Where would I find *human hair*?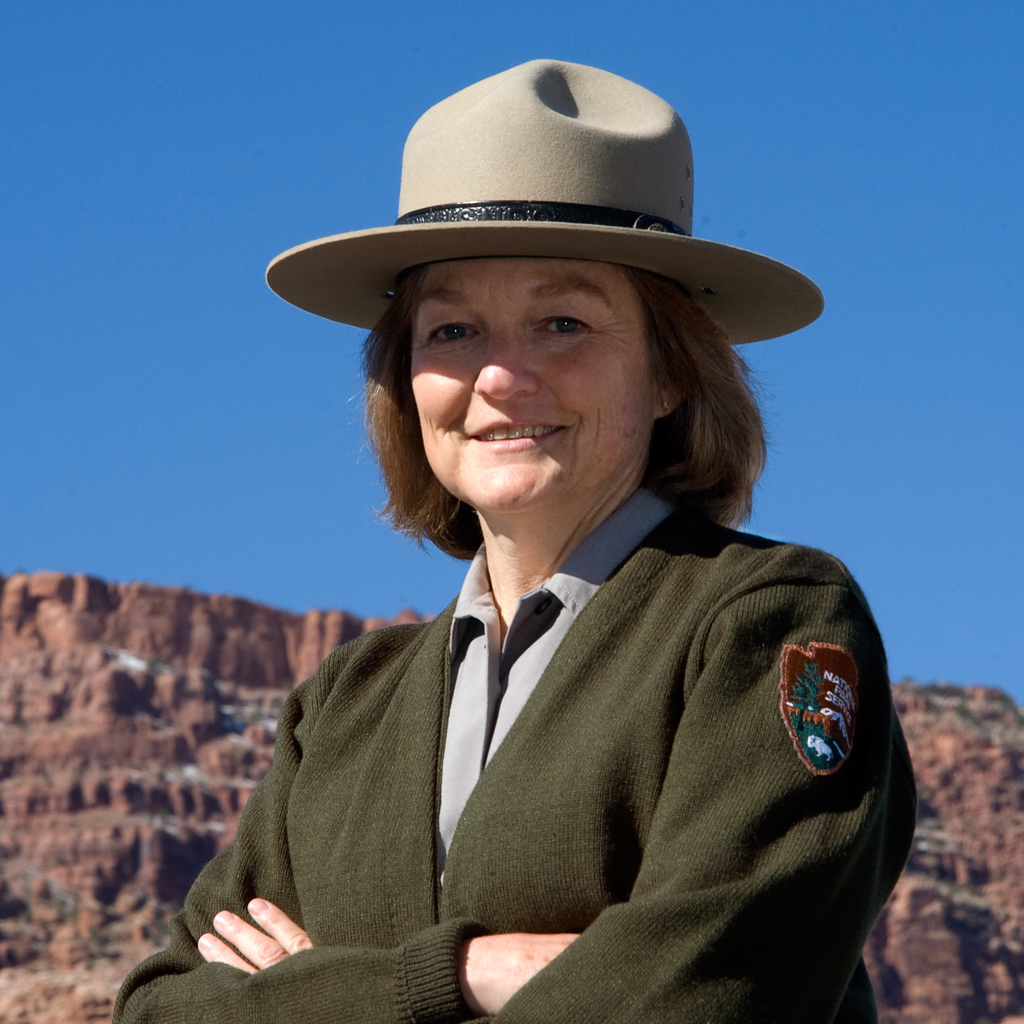
At {"left": 324, "top": 234, "right": 769, "bottom": 524}.
